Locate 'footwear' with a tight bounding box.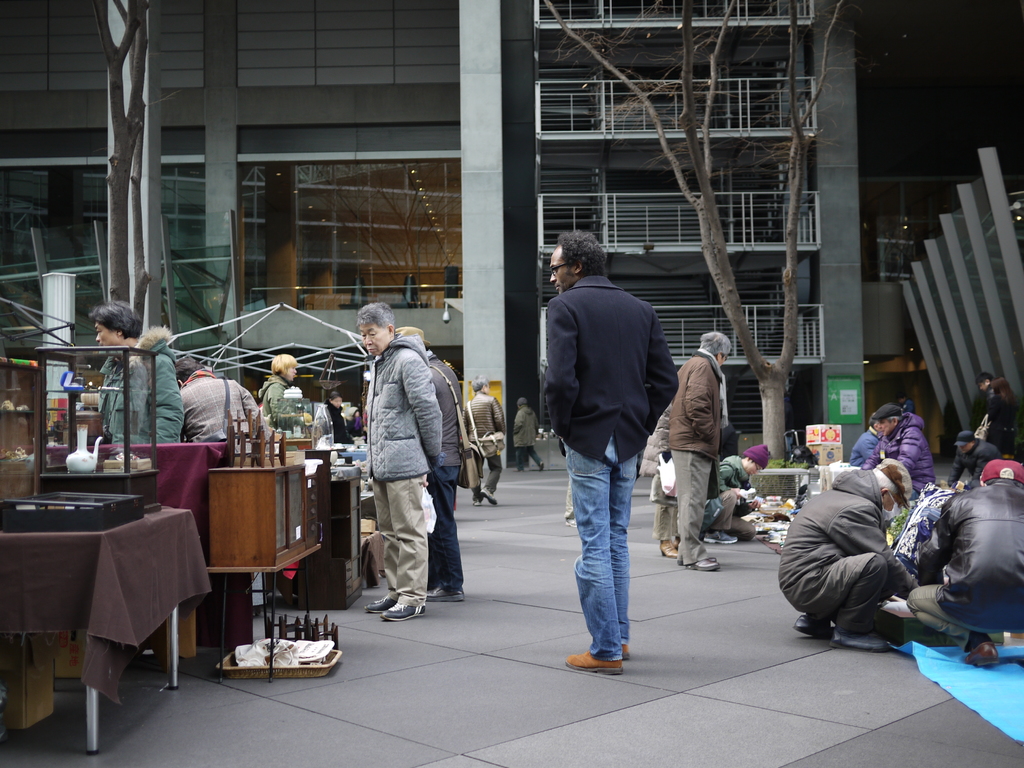
(387,604,428,622).
